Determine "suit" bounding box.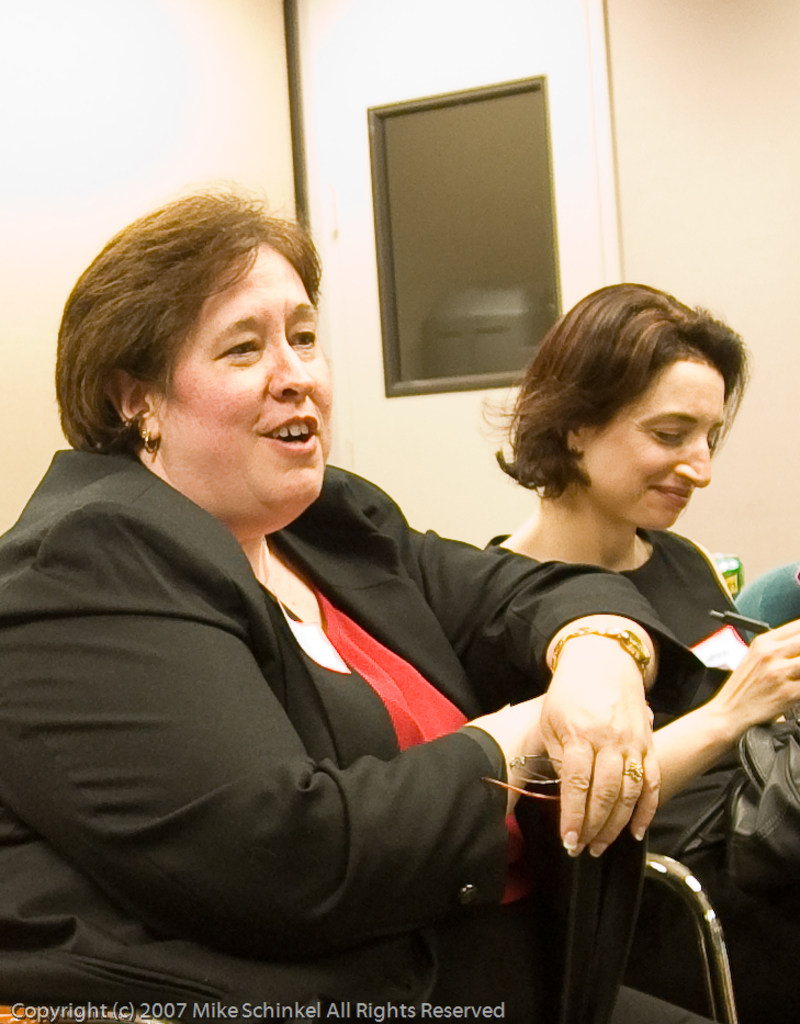
Determined: x1=23 y1=323 x2=681 y2=1012.
